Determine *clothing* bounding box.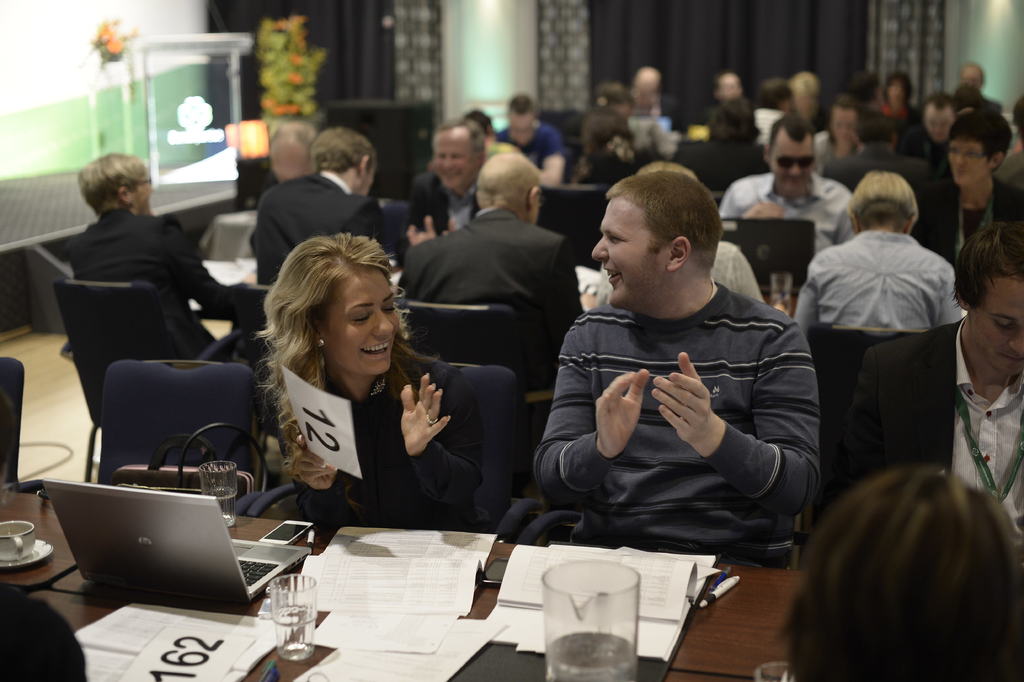
Determined: x1=250, y1=174, x2=432, y2=297.
